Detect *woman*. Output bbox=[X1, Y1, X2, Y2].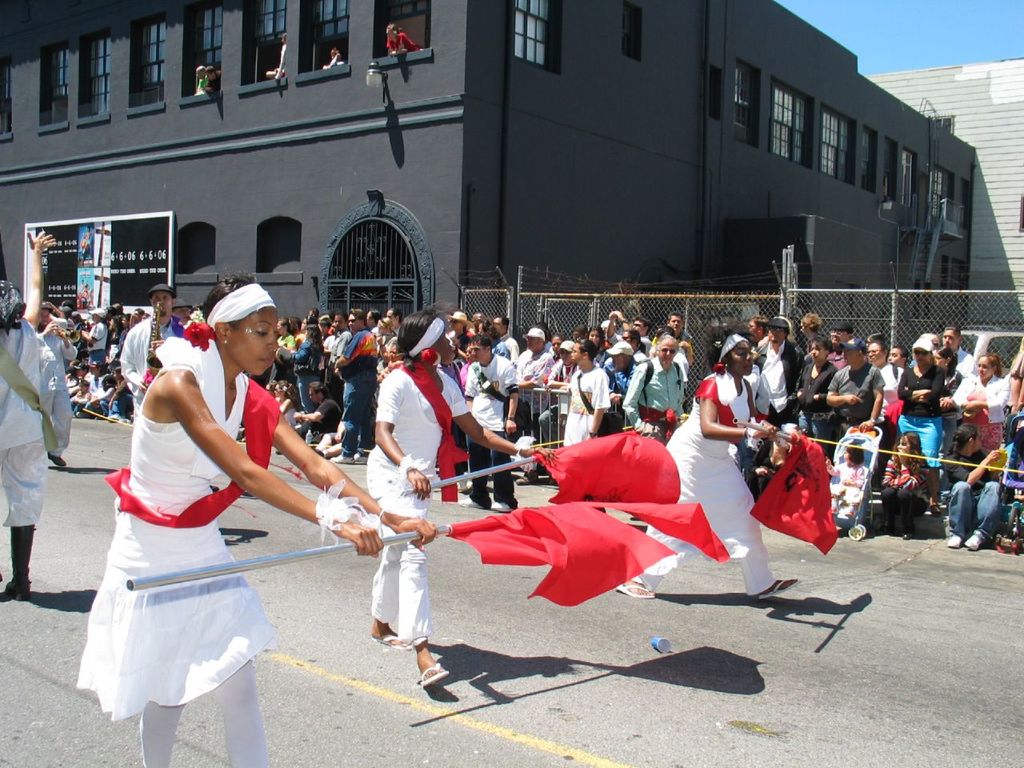
bbox=[522, 336, 568, 398].
